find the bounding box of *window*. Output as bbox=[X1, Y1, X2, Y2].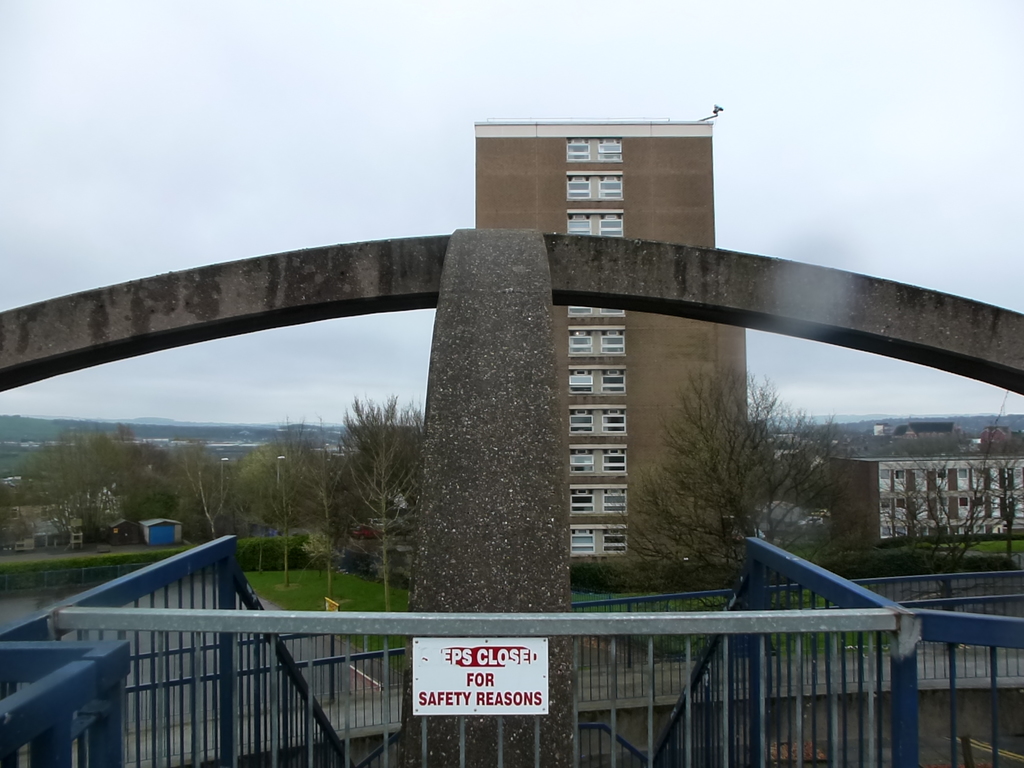
bbox=[566, 143, 590, 162].
